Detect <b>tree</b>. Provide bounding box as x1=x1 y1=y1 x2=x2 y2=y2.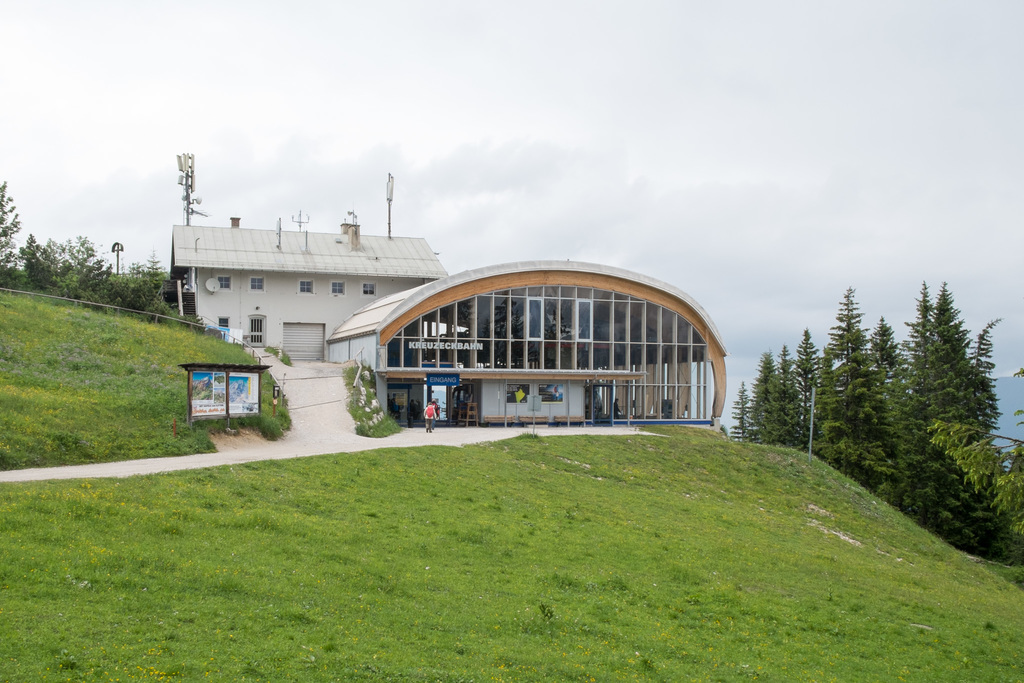
x1=0 y1=183 x2=24 y2=292.
